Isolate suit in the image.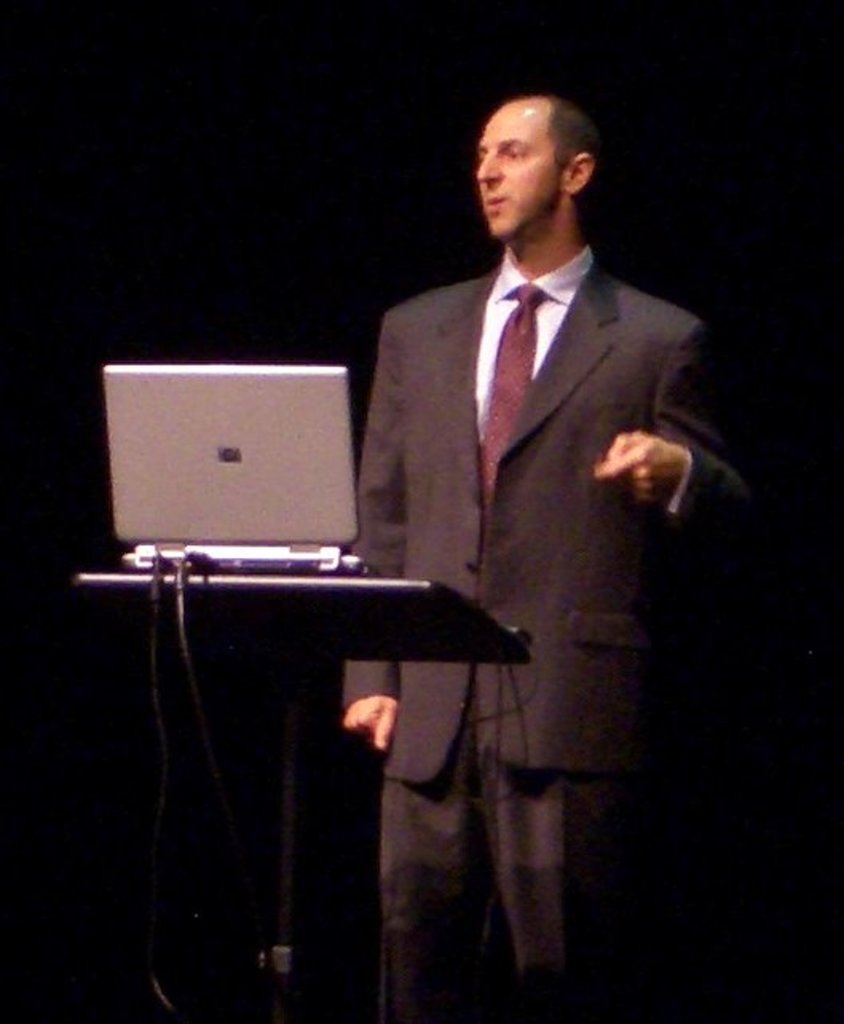
Isolated region: bbox=(343, 263, 736, 1022).
